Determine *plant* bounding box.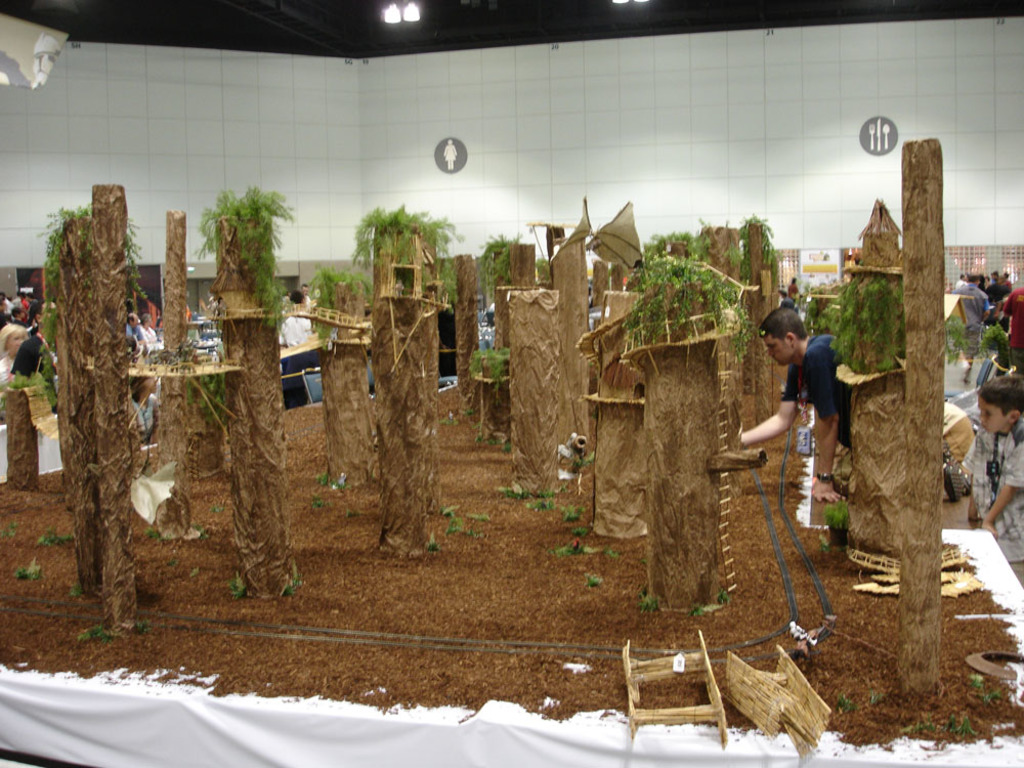
Determined: box=[637, 223, 748, 373].
